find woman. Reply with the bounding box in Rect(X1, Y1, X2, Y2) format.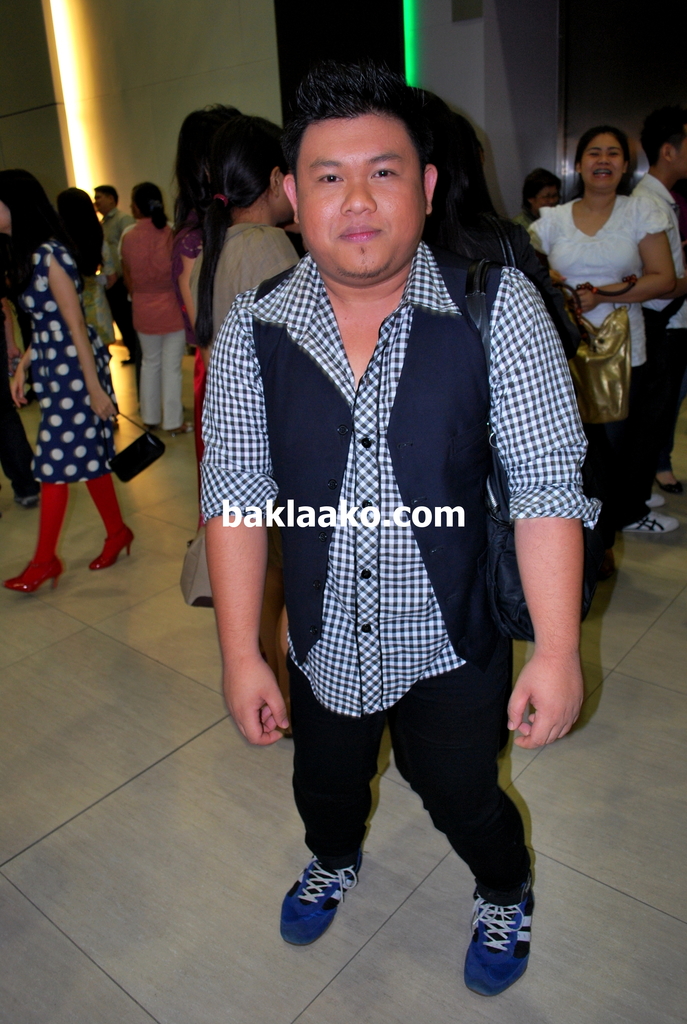
Rect(52, 186, 113, 351).
